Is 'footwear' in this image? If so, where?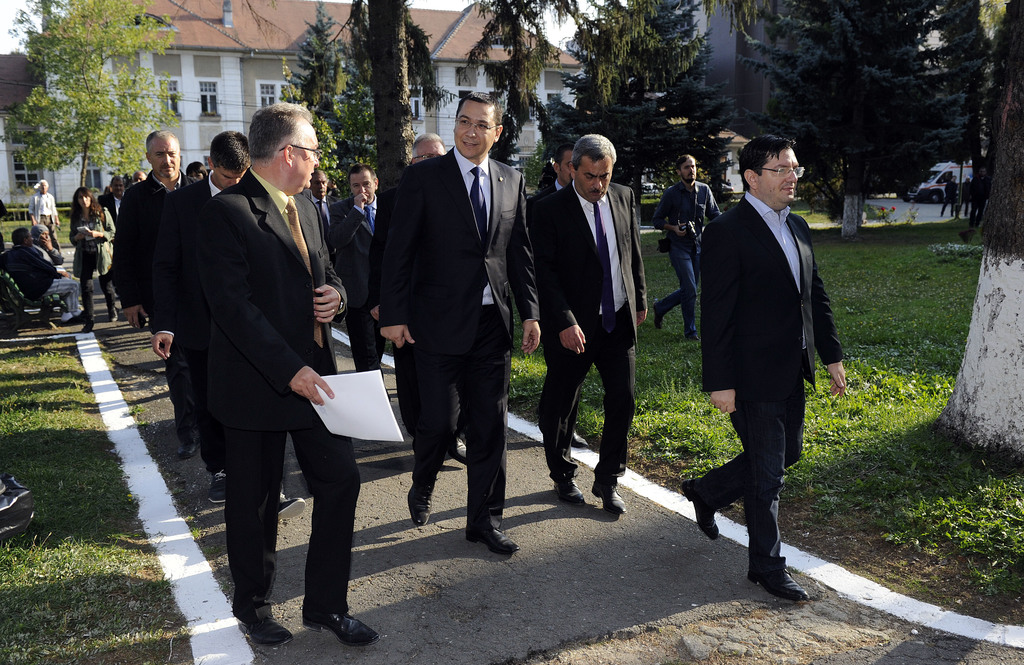
Yes, at region(179, 432, 201, 456).
